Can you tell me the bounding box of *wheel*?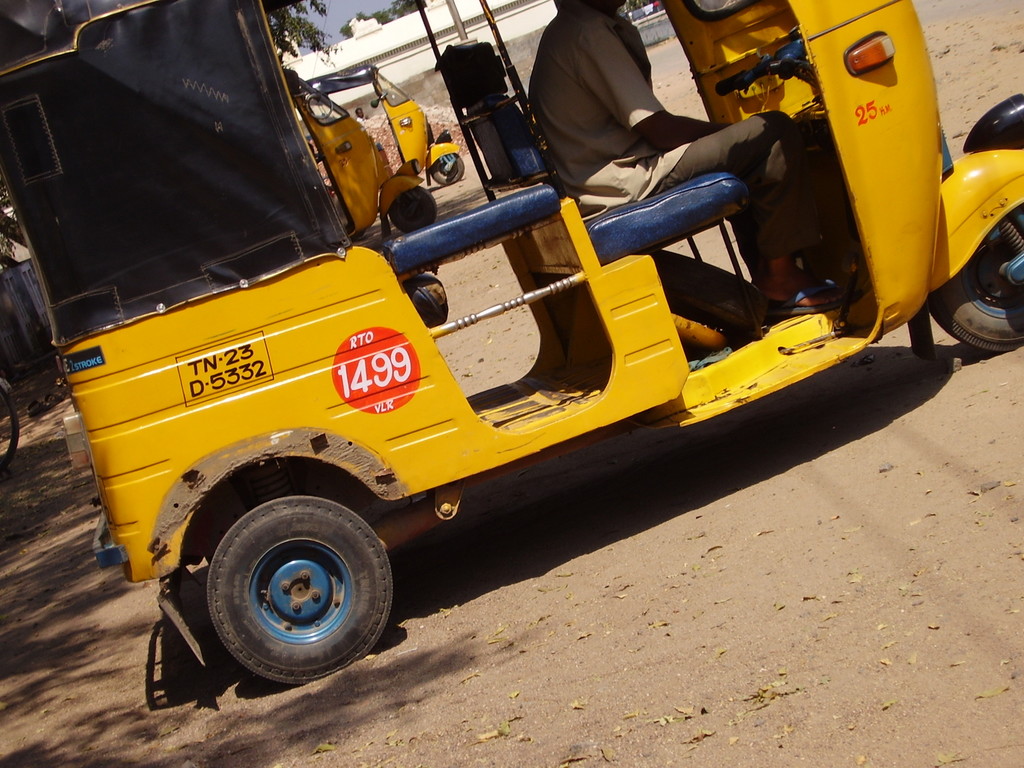
387 186 438 232.
